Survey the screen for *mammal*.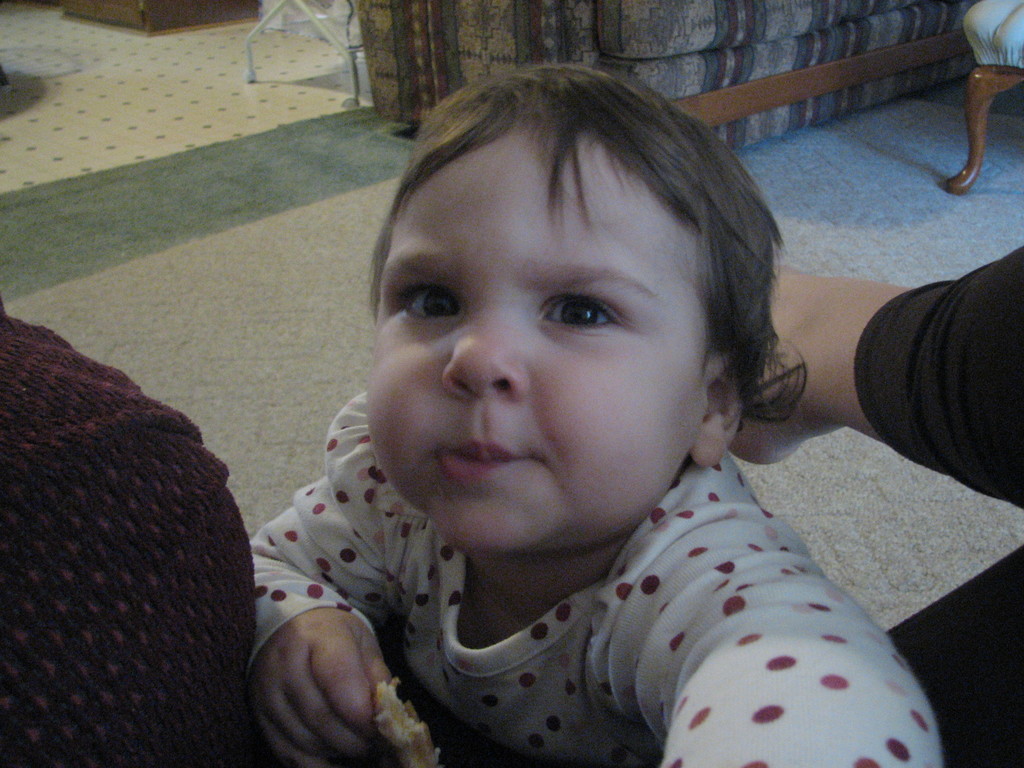
Survey found: (x1=730, y1=237, x2=1023, y2=511).
